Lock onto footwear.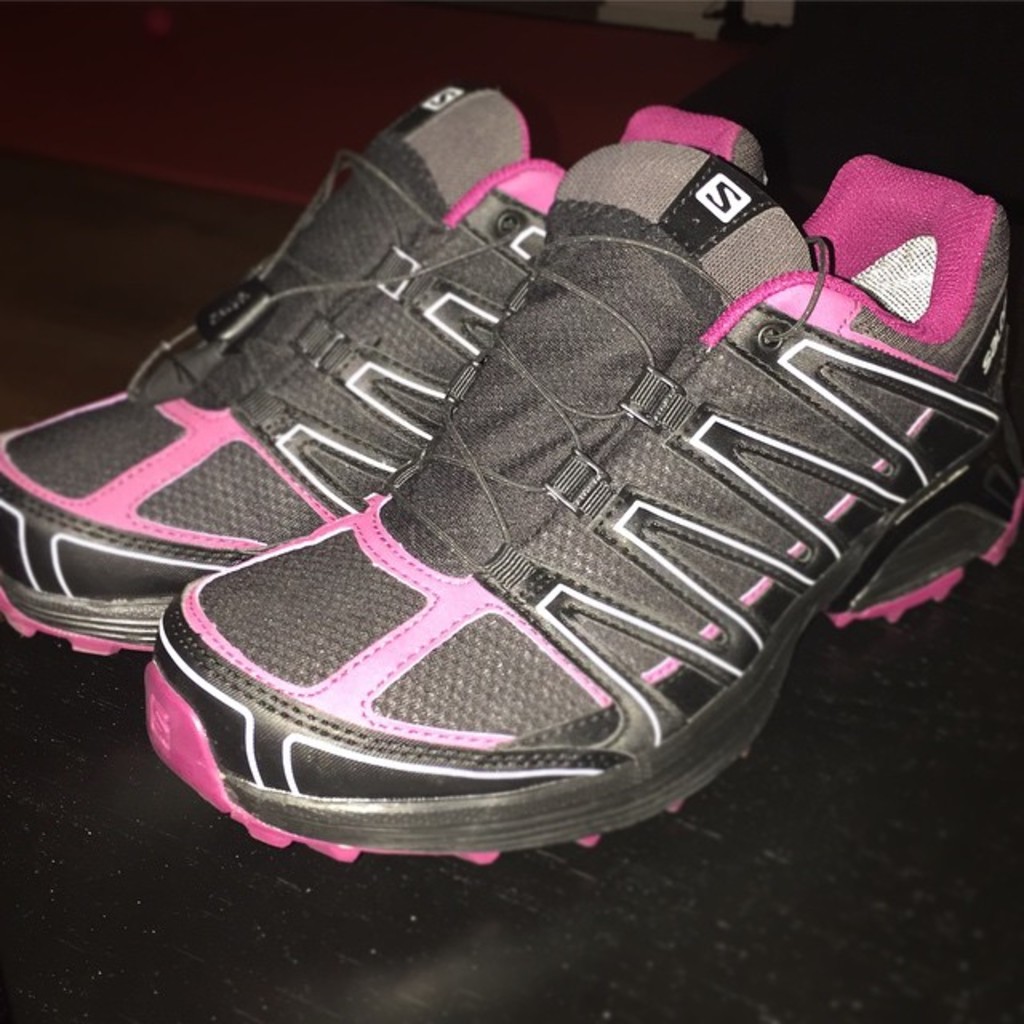
Locked: <box>0,83,570,664</box>.
